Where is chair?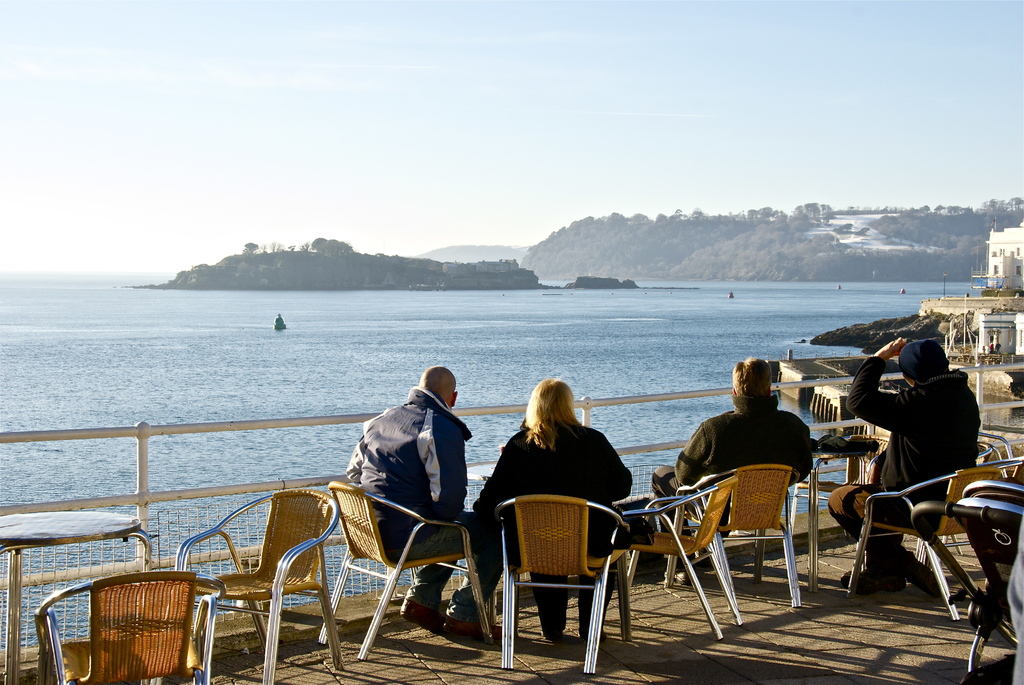
locate(664, 464, 802, 608).
